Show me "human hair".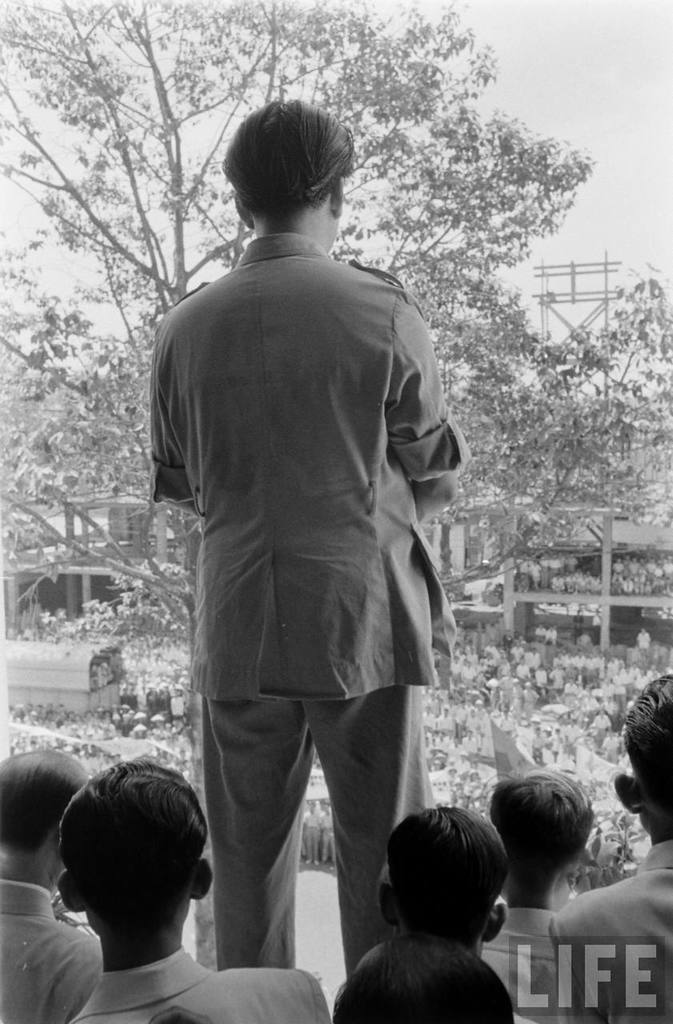
"human hair" is here: bbox=[149, 1010, 213, 1023].
